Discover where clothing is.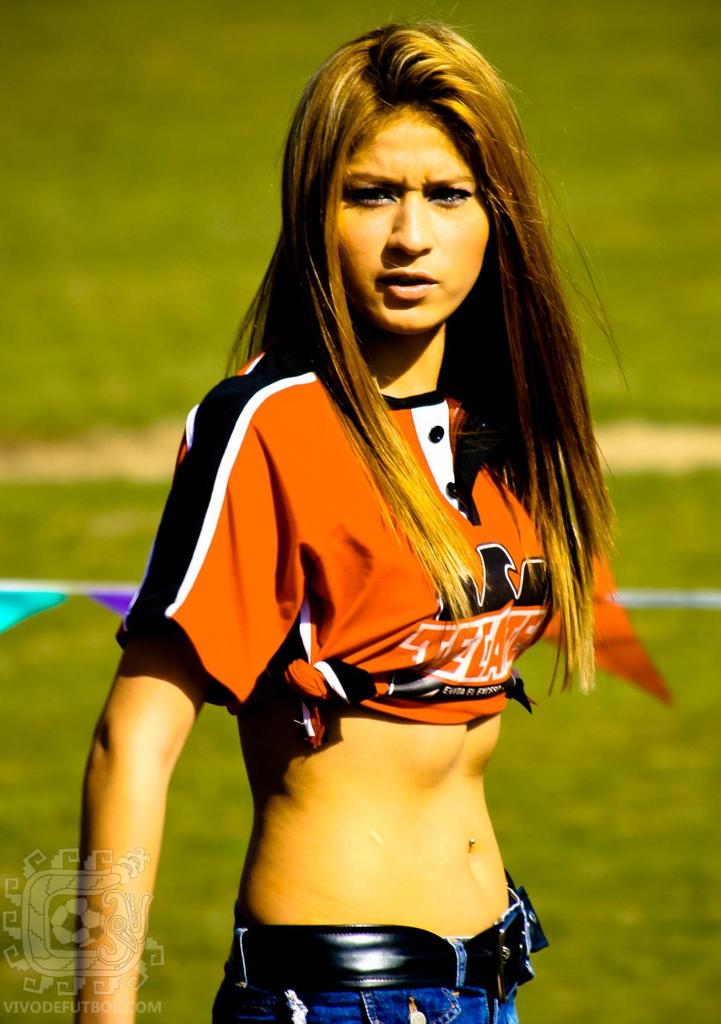
Discovered at 141 275 583 920.
